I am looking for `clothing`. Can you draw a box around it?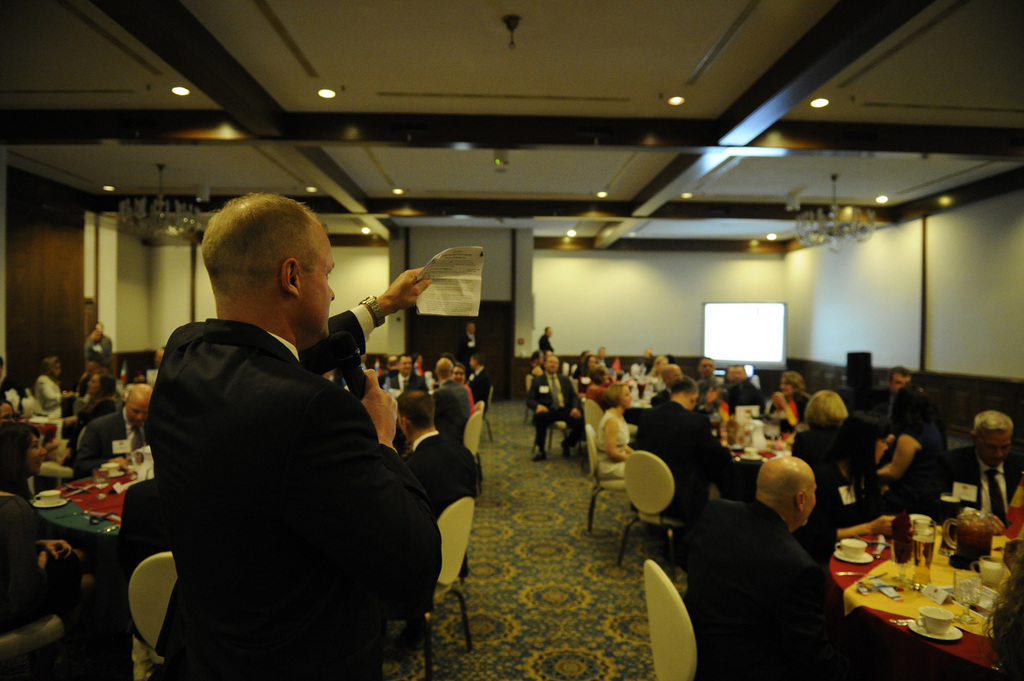
Sure, the bounding box is <bbox>683, 467, 865, 663</bbox>.
